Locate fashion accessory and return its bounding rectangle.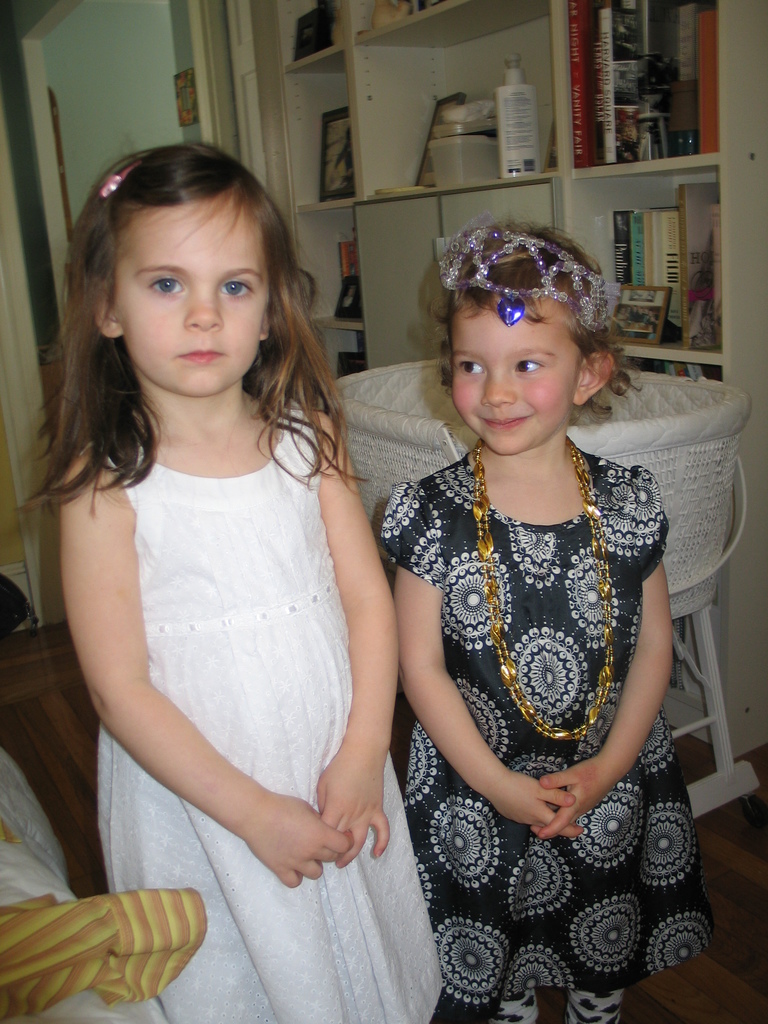
detection(473, 444, 618, 739).
